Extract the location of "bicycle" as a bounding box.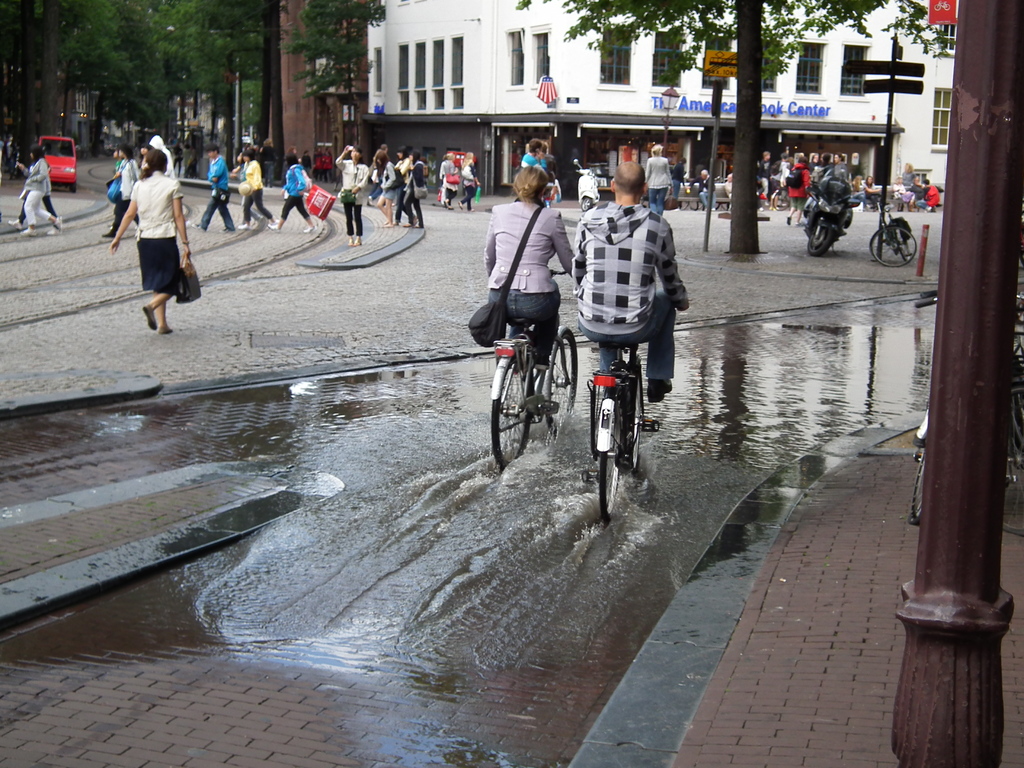
(474, 317, 582, 470).
